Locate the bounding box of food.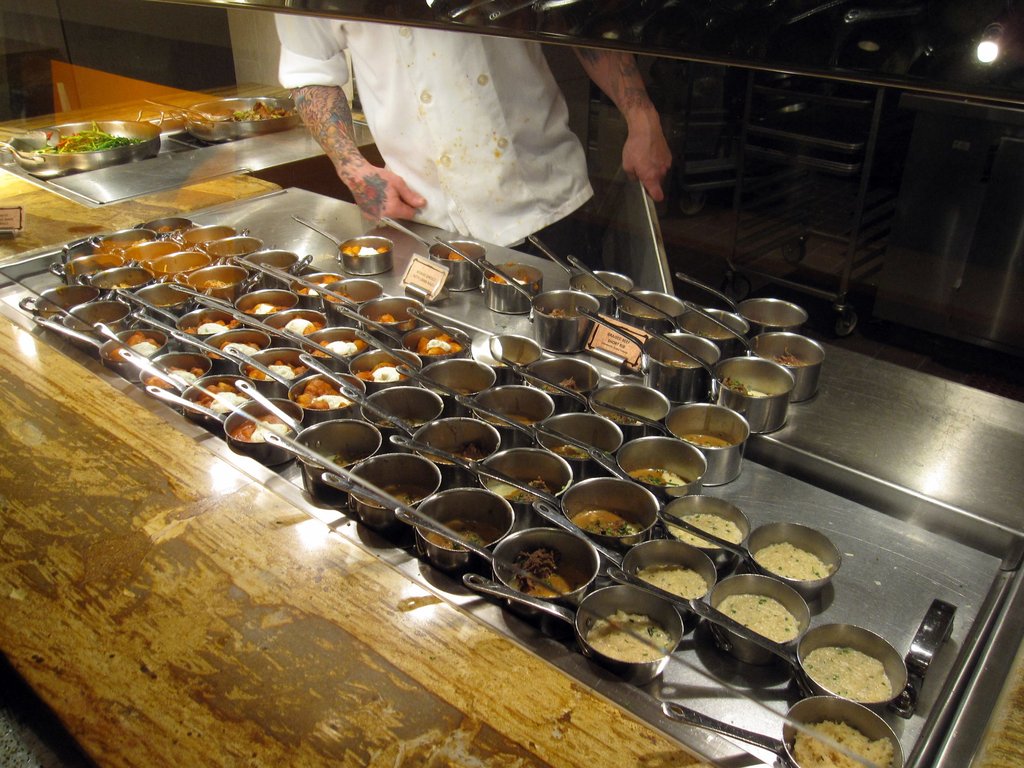
Bounding box: [596, 409, 637, 426].
